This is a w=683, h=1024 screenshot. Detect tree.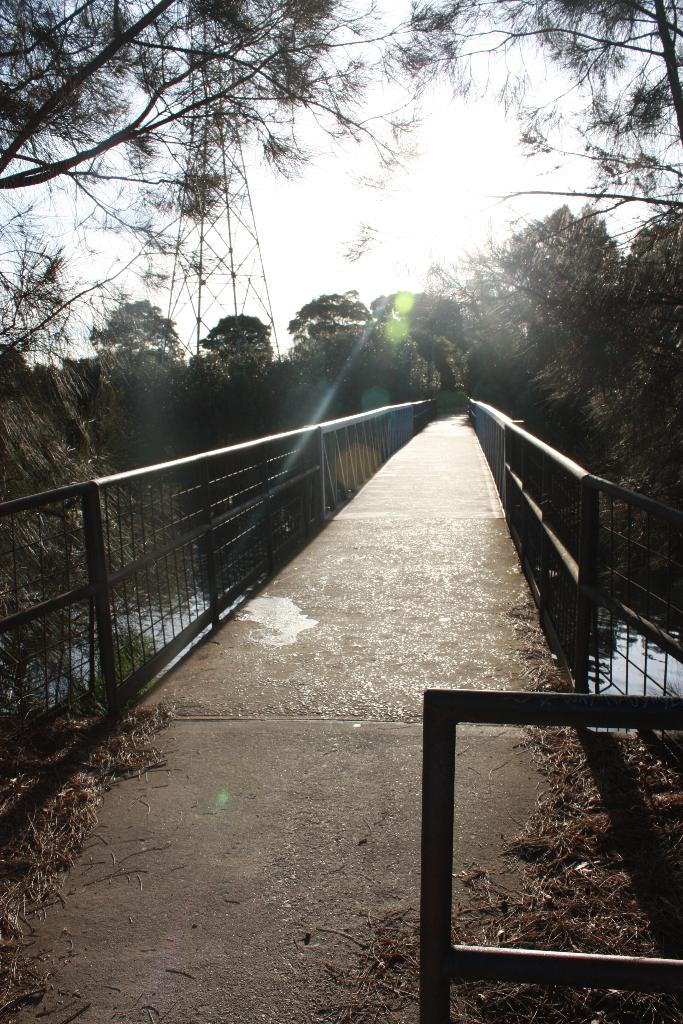
detection(199, 314, 276, 378).
